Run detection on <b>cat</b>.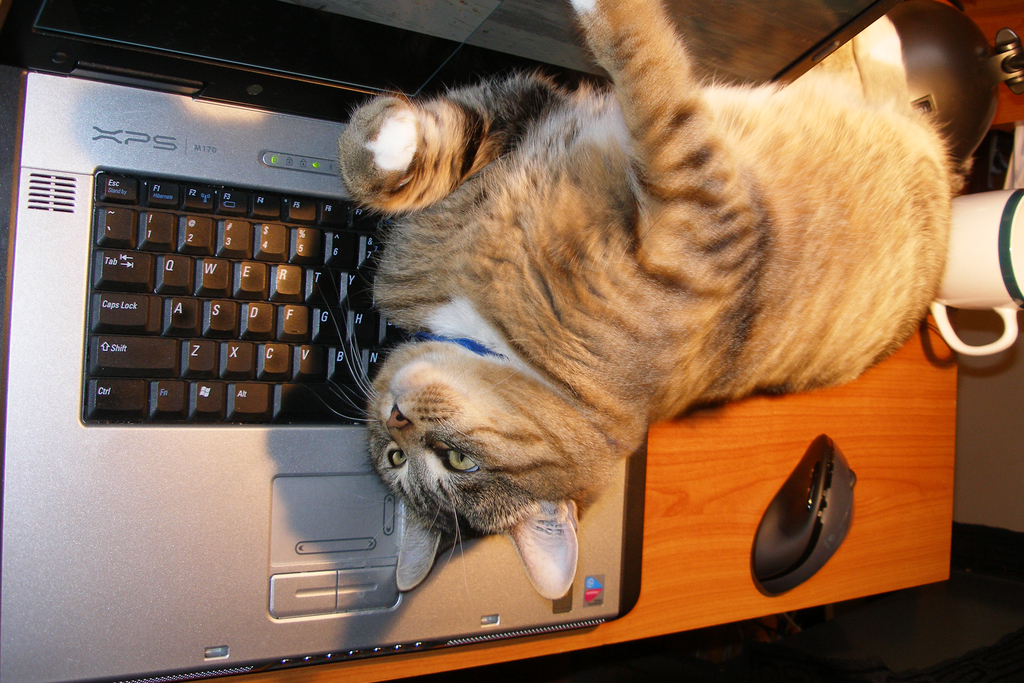
Result: {"left": 309, "top": 0, "right": 961, "bottom": 605}.
